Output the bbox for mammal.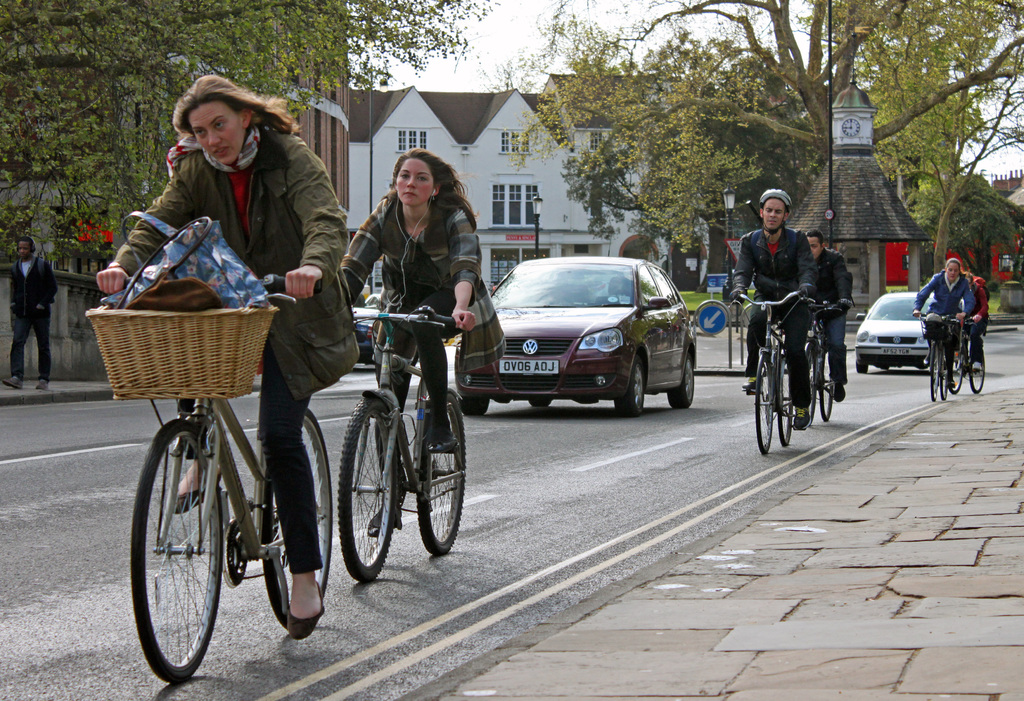
l=728, t=187, r=819, b=433.
